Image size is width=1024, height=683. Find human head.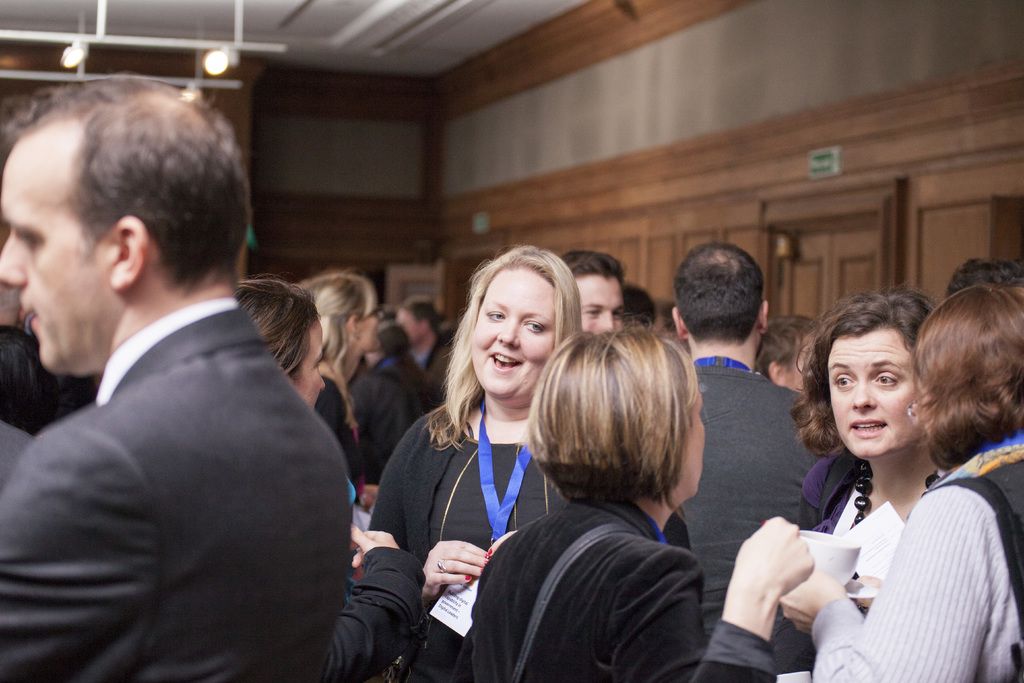
{"x1": 532, "y1": 319, "x2": 705, "y2": 511}.
